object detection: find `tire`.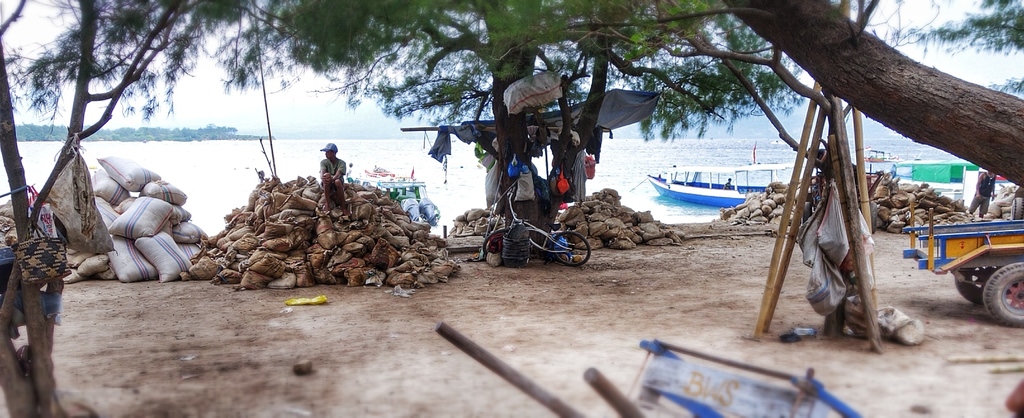
[x1=1008, y1=196, x2=1023, y2=221].
